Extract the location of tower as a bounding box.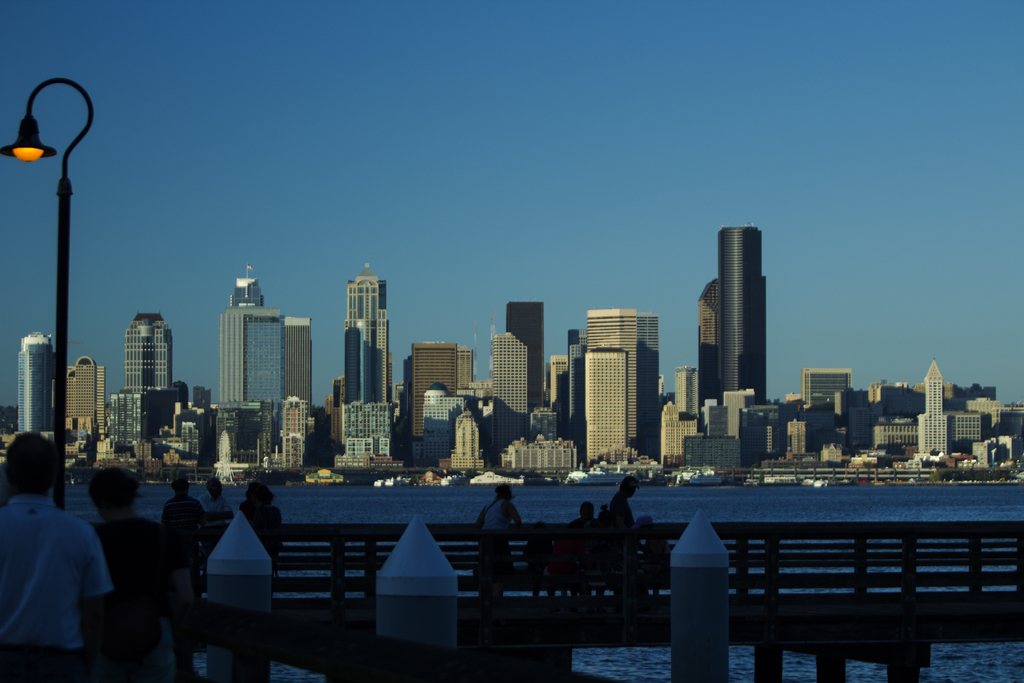
{"left": 399, "top": 342, "right": 467, "bottom": 477}.
